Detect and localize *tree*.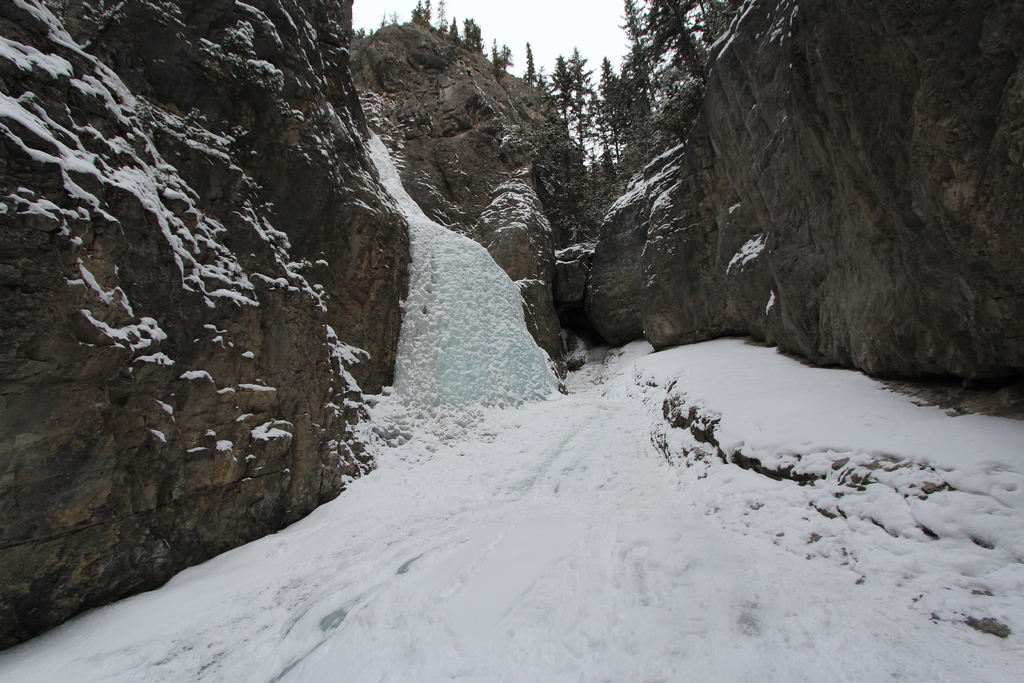
Localized at left=388, top=10, right=399, bottom=26.
